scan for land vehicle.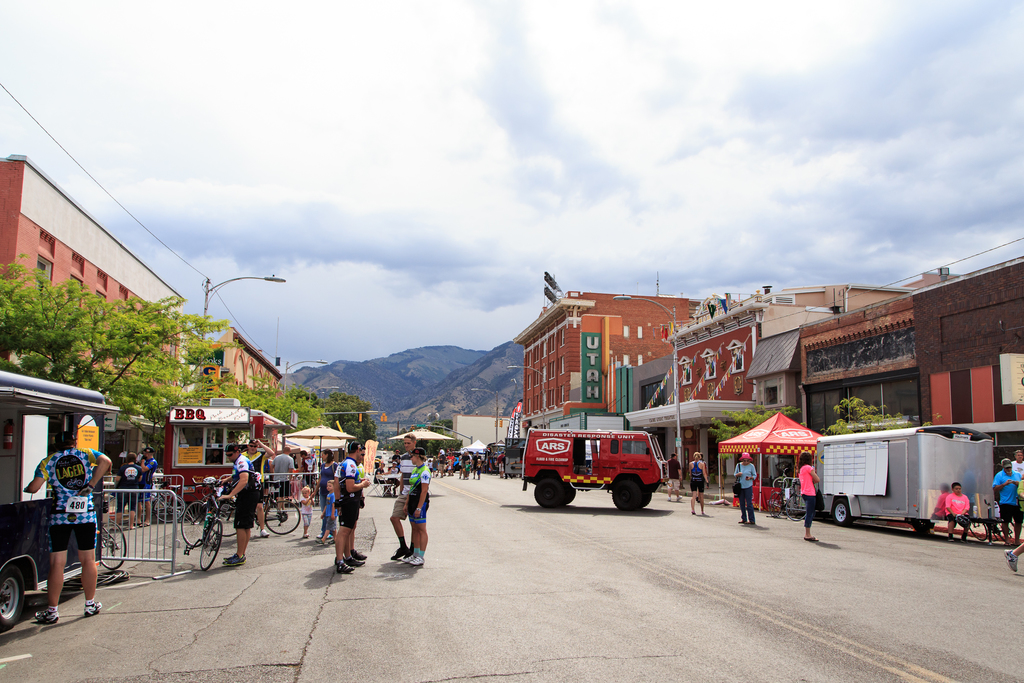
Scan result: bbox=(767, 475, 810, 524).
